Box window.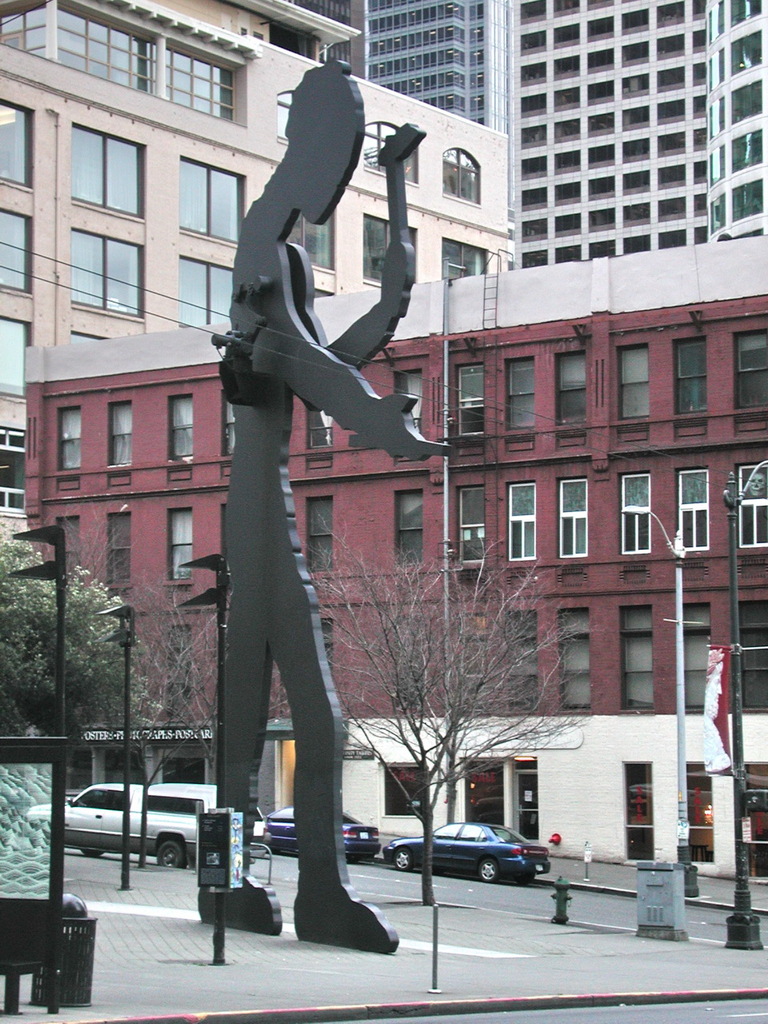
[108,403,134,466].
